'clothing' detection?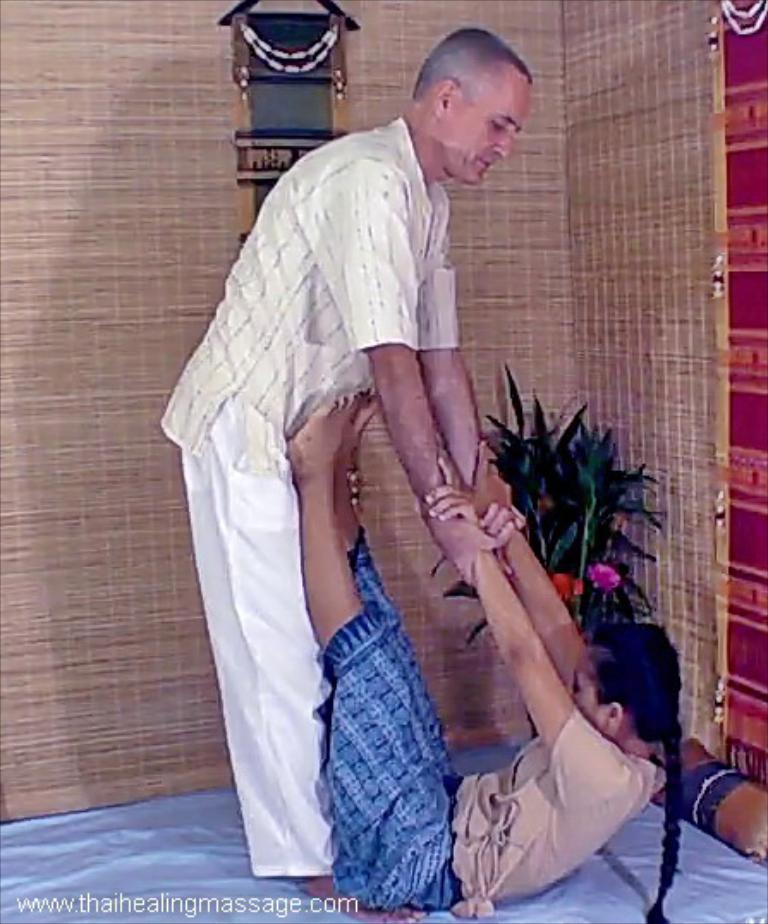
(x1=177, y1=129, x2=479, y2=886)
